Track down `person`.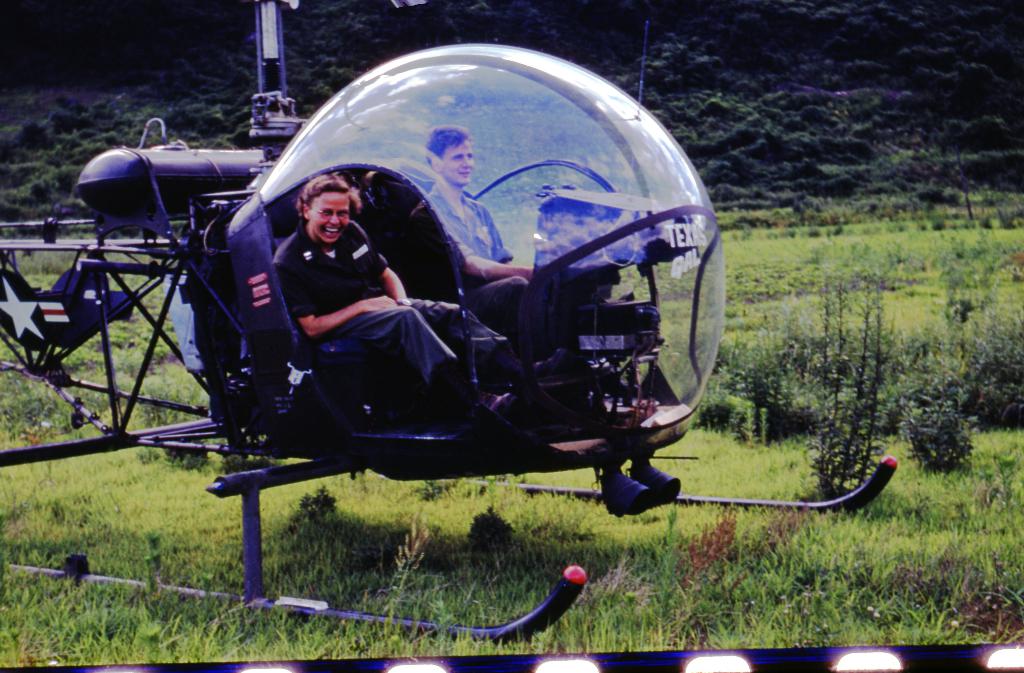
Tracked to region(271, 169, 556, 433).
